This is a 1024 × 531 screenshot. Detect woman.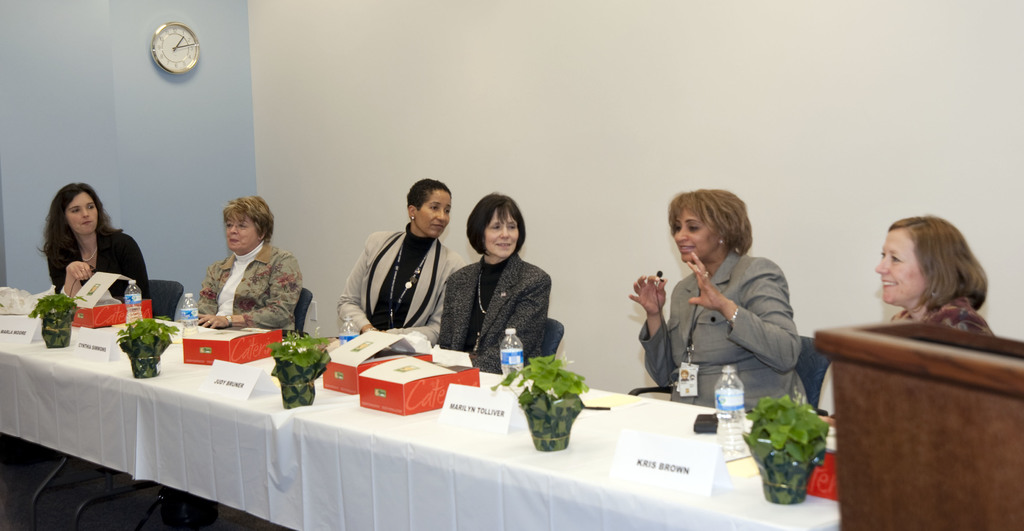
[869,210,1000,335].
